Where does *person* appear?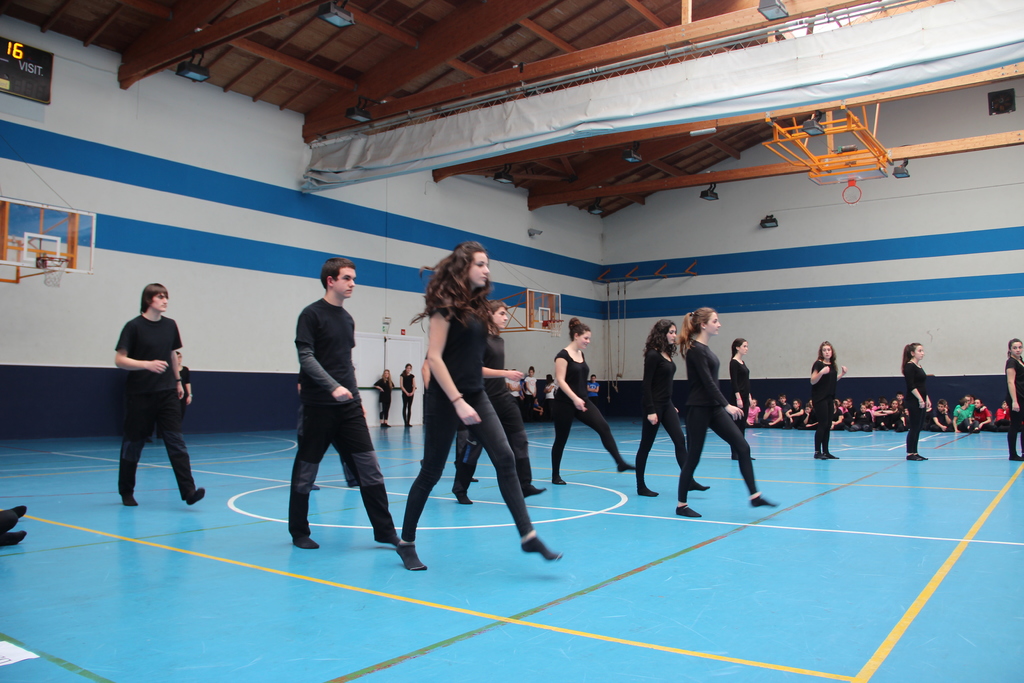
Appears at x1=627 y1=316 x2=717 y2=504.
